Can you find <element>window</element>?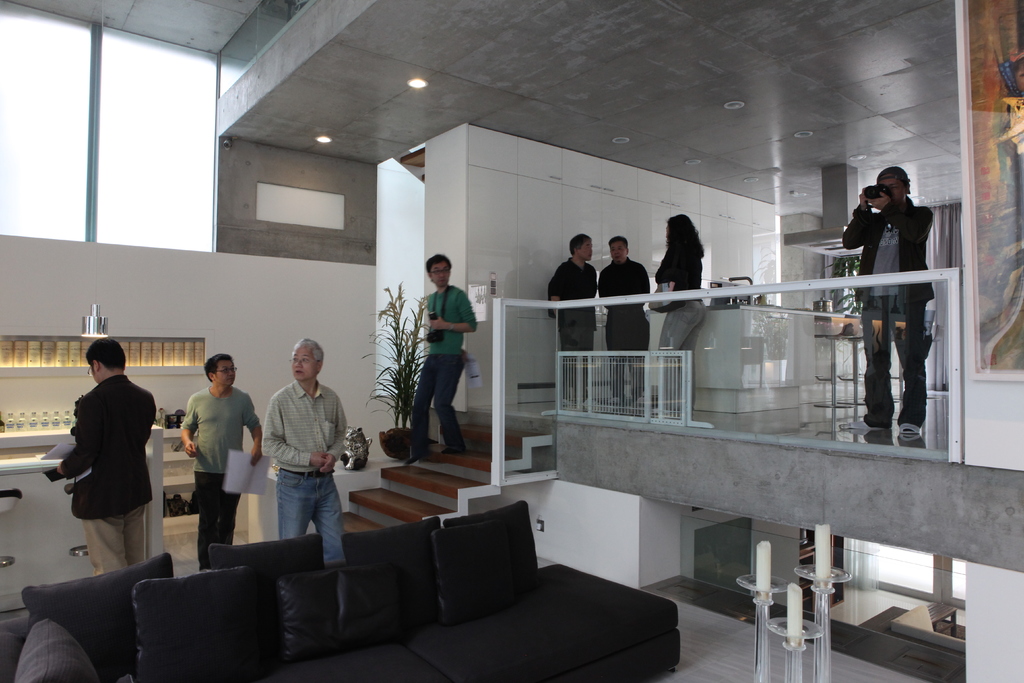
Yes, bounding box: left=92, top=30, right=213, bottom=262.
